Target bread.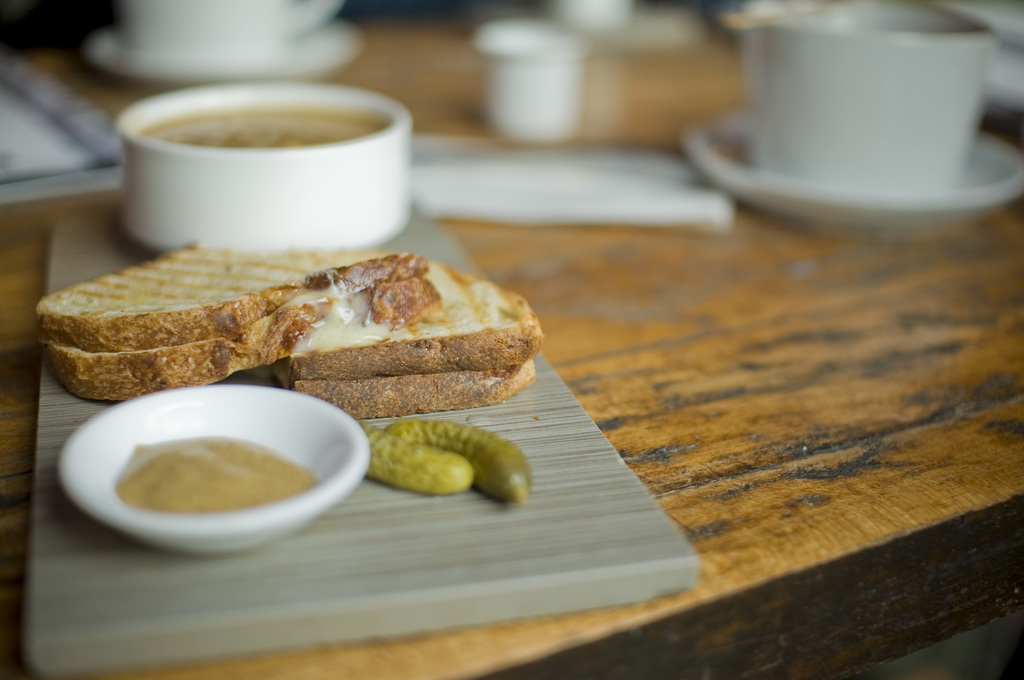
Target region: locate(296, 361, 534, 414).
